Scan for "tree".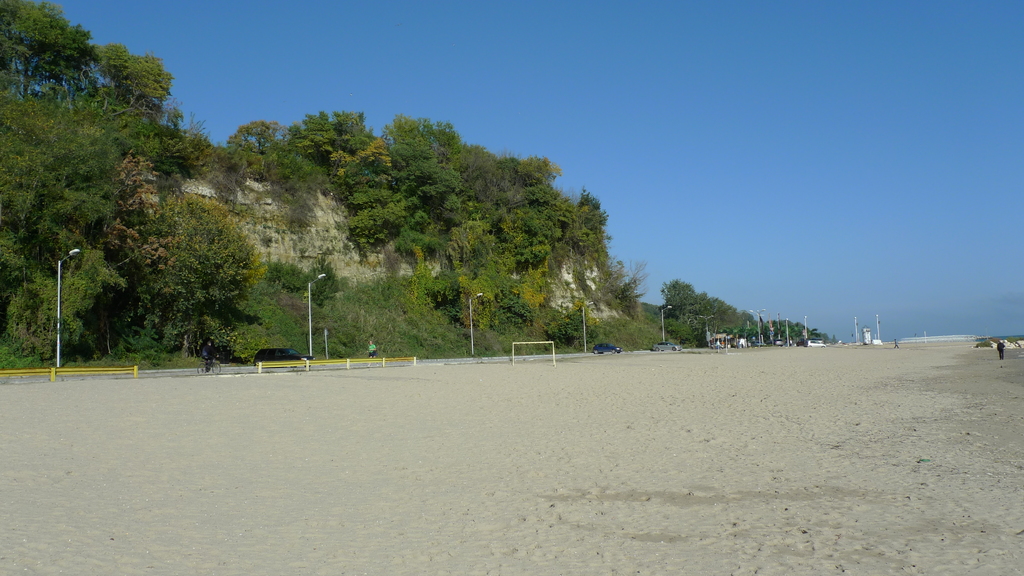
Scan result: box=[0, 0, 93, 95].
